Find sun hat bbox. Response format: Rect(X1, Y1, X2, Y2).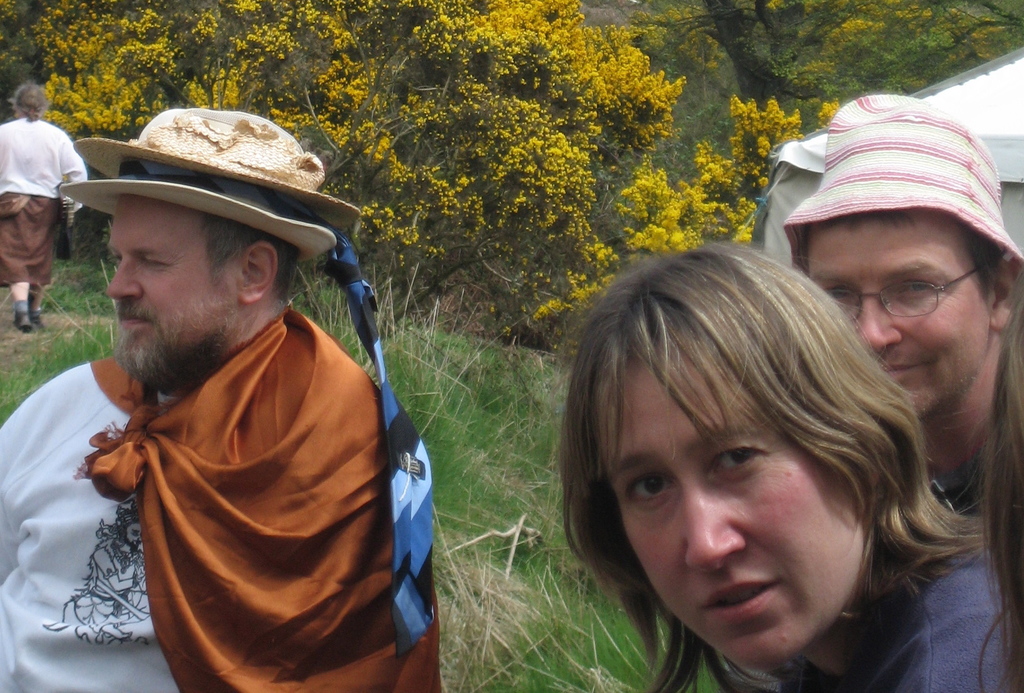
Rect(776, 95, 1023, 291).
